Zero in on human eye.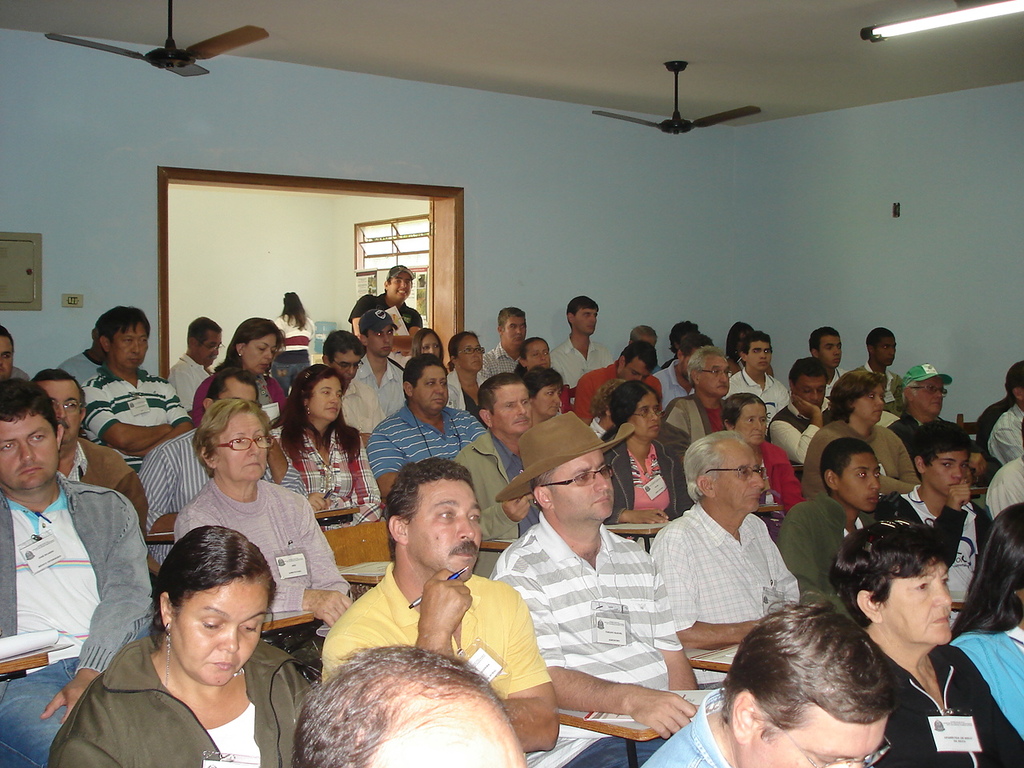
Zeroed in: [389, 329, 393, 335].
